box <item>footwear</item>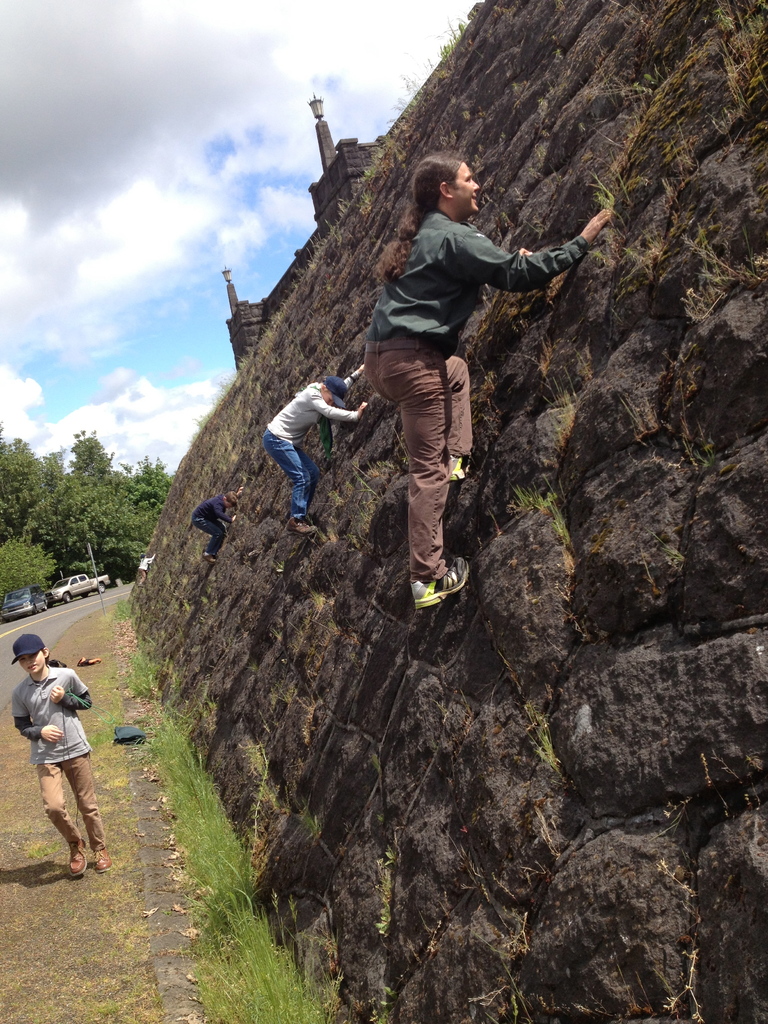
box(67, 842, 92, 875)
